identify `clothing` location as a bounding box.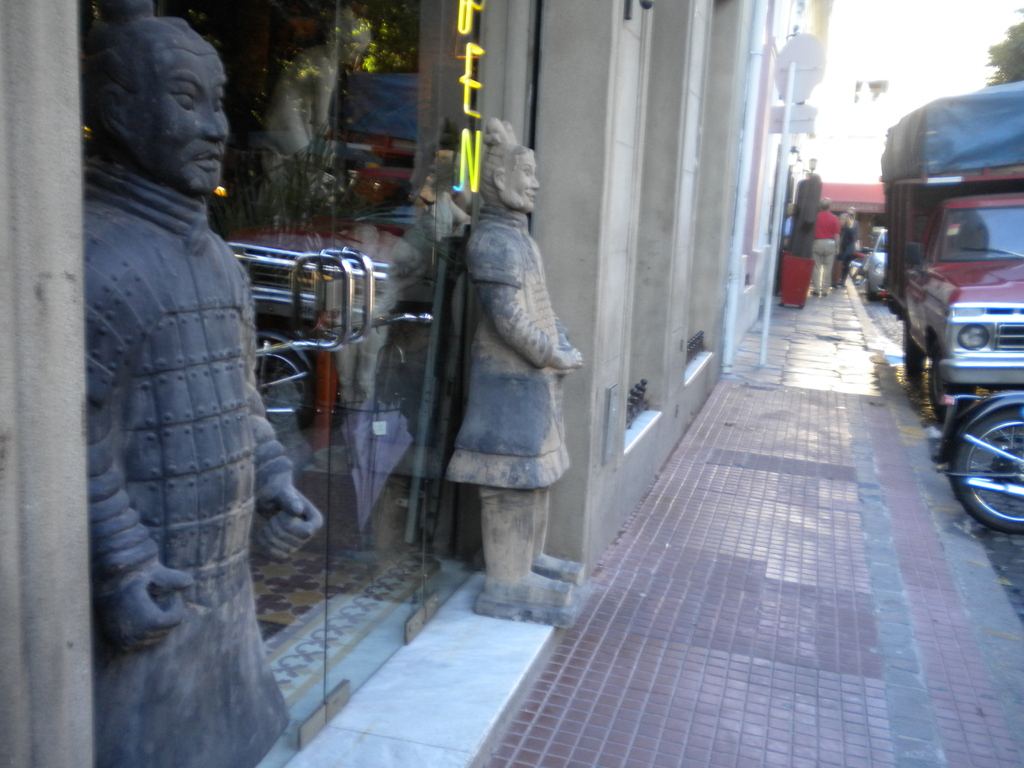
bbox=(442, 193, 579, 490).
